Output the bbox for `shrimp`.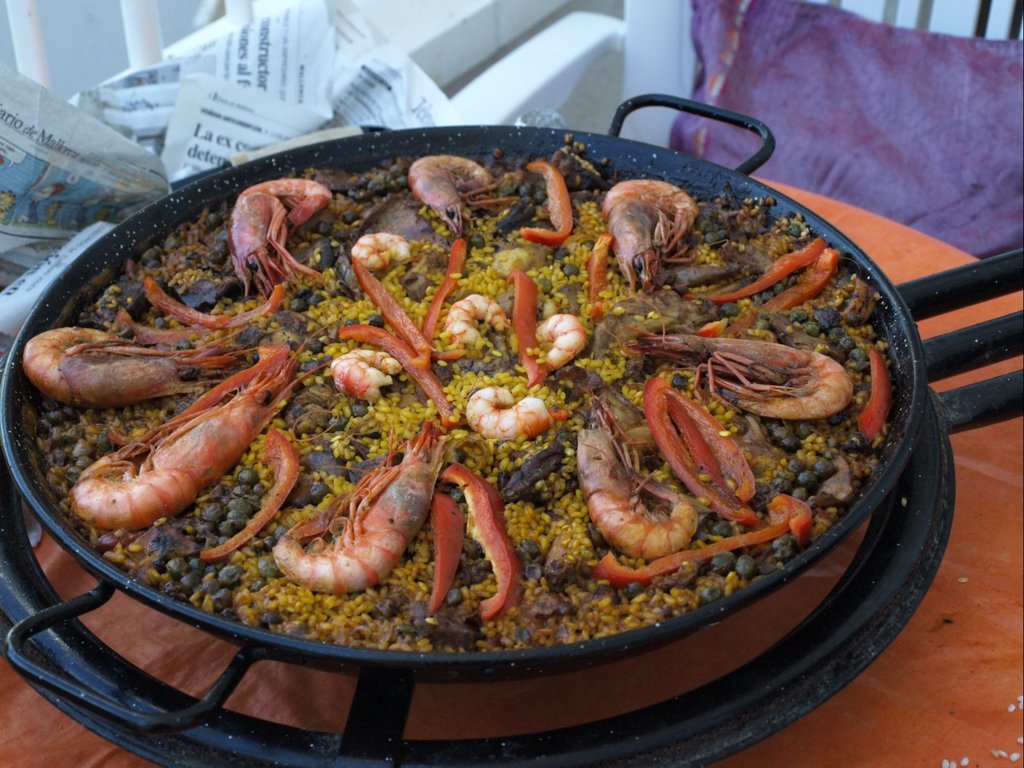
(left=464, top=383, right=571, bottom=436).
